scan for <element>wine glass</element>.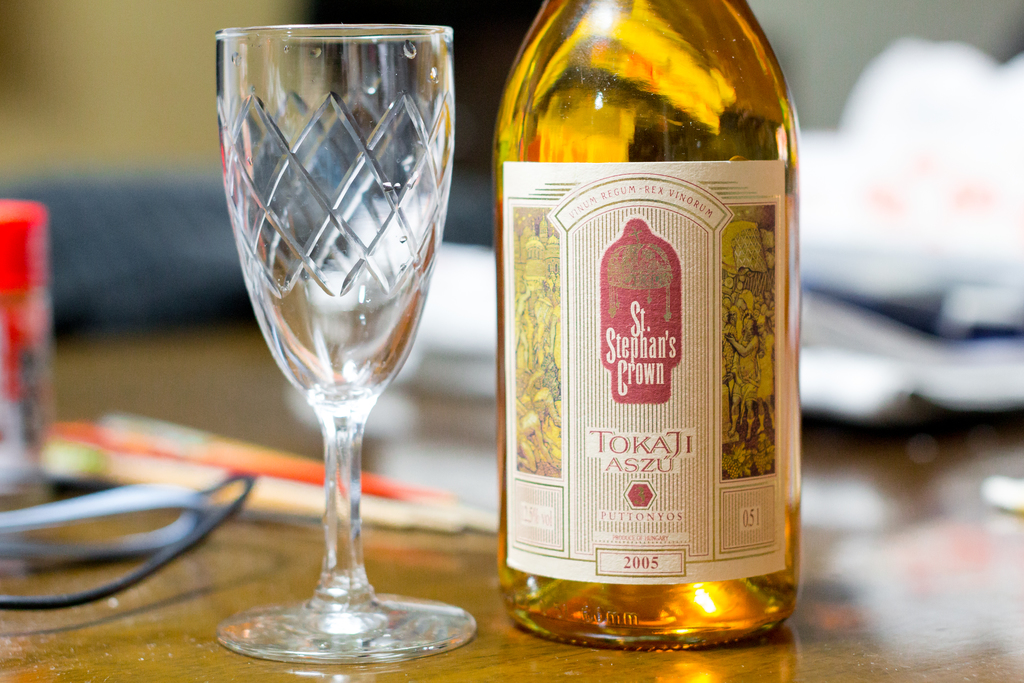
Scan result: box=[214, 24, 475, 663].
